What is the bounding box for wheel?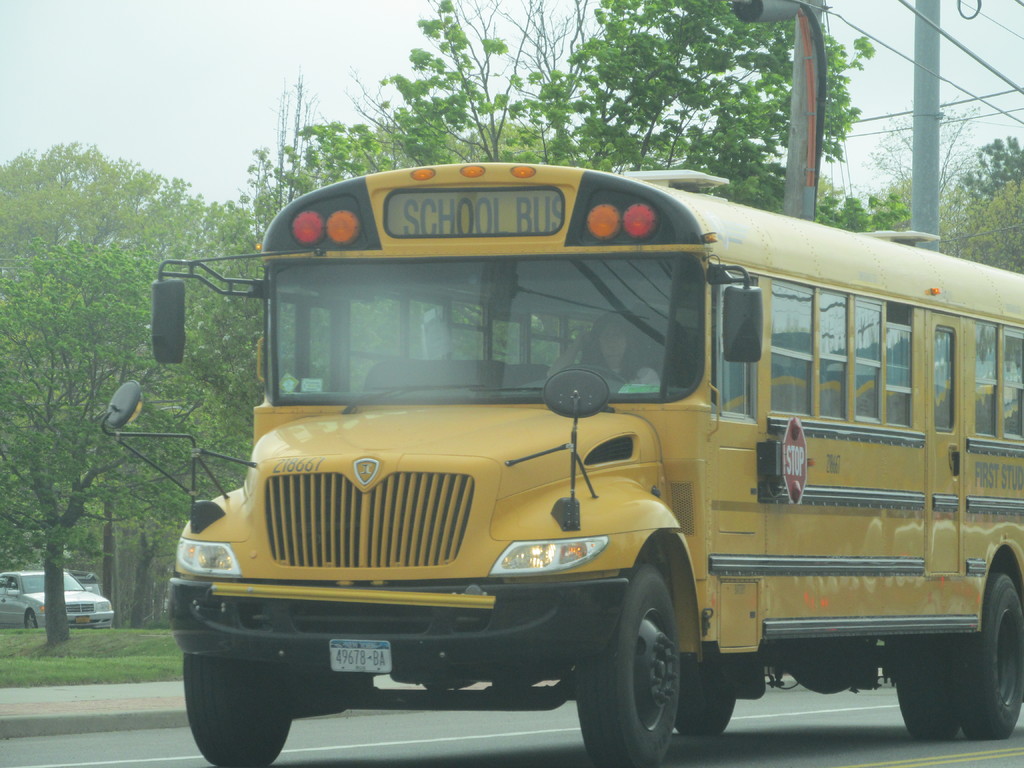
rect(26, 605, 38, 630).
